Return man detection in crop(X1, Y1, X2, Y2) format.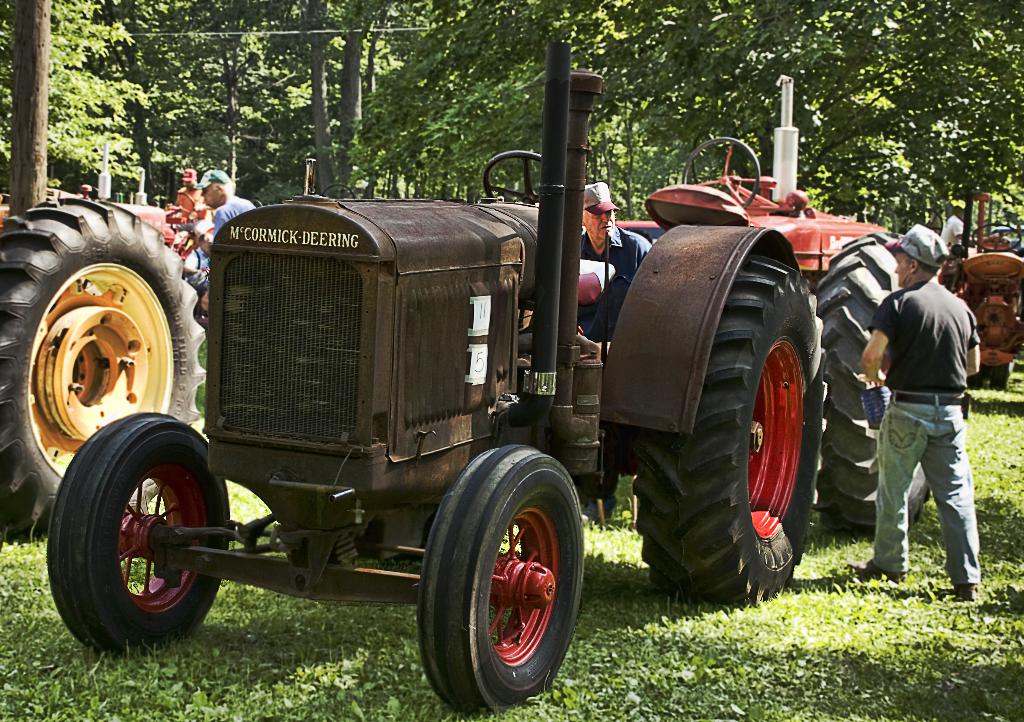
crop(175, 164, 215, 218).
